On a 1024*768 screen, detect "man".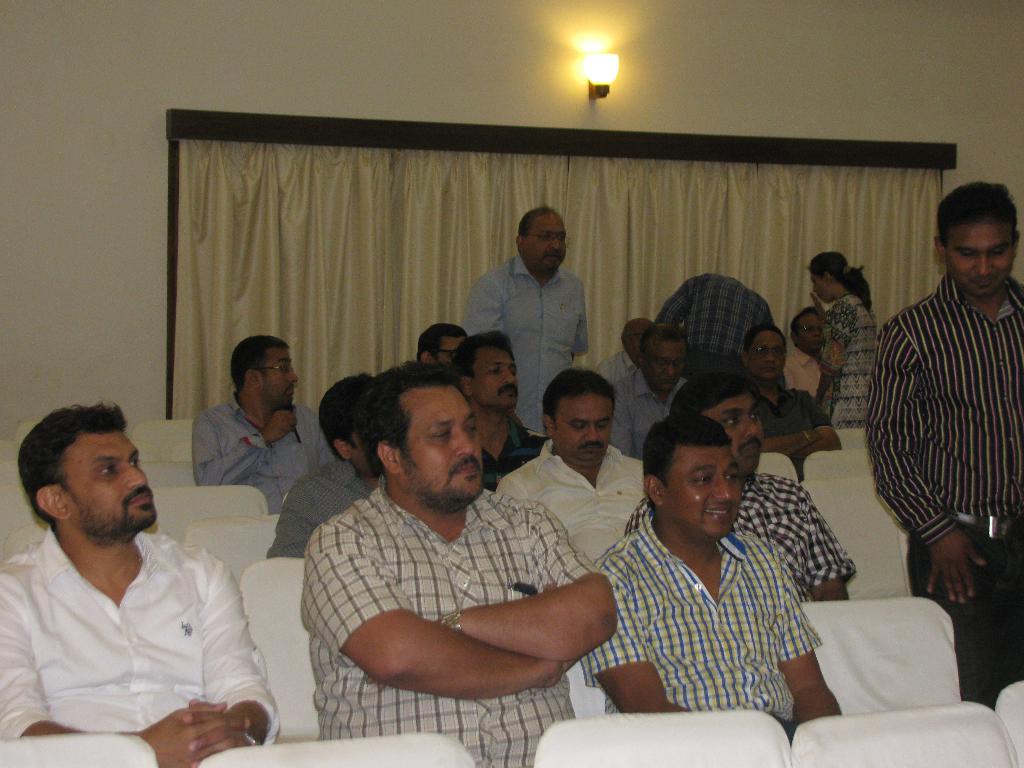
<bbox>191, 337, 340, 515</bbox>.
